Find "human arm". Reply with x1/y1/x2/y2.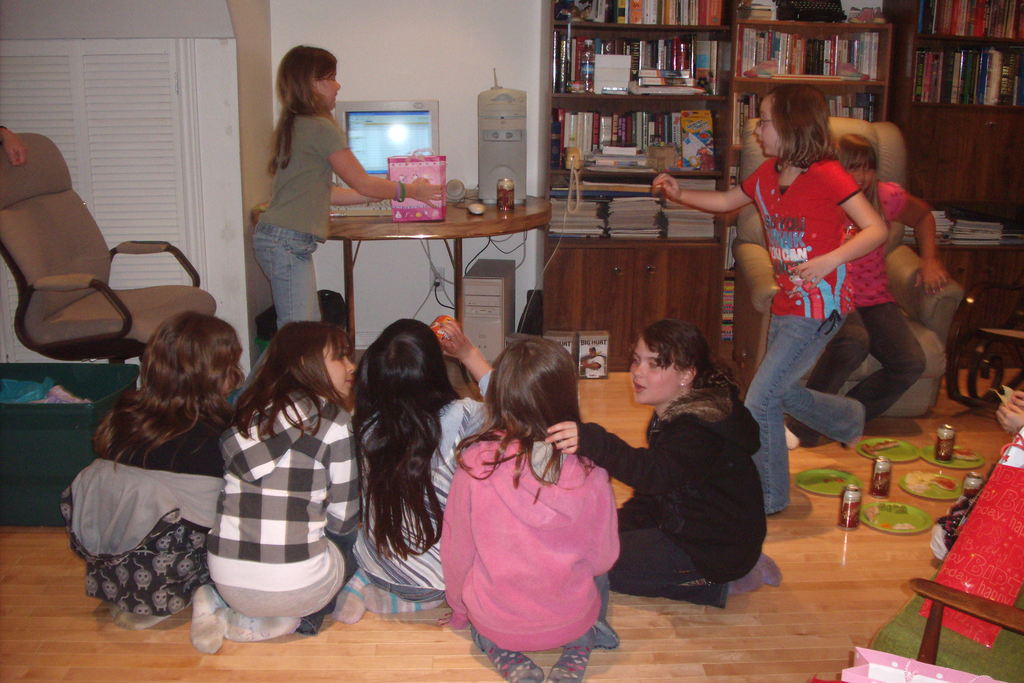
327/172/431/227.
